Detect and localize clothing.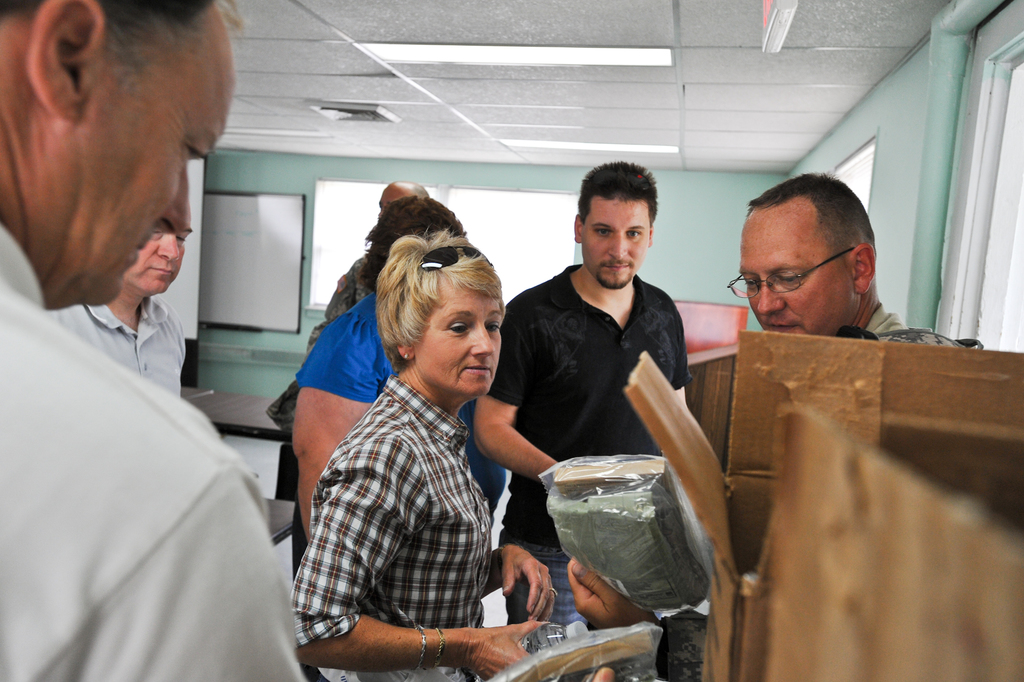
Localized at <box>292,292,504,519</box>.
